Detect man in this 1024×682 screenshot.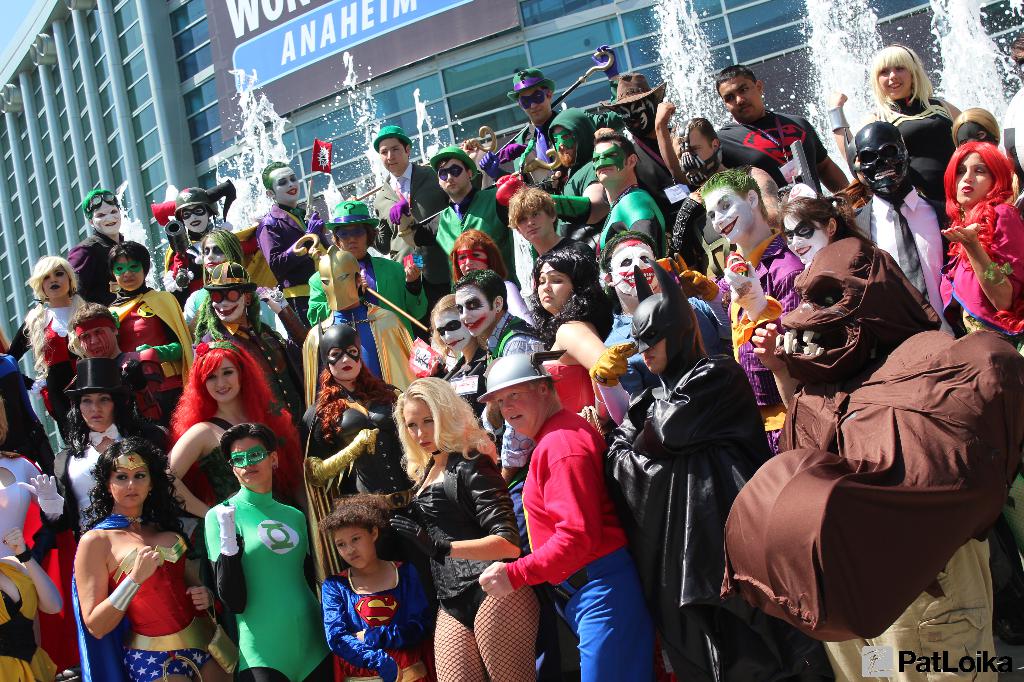
Detection: [x1=44, y1=305, x2=182, y2=408].
